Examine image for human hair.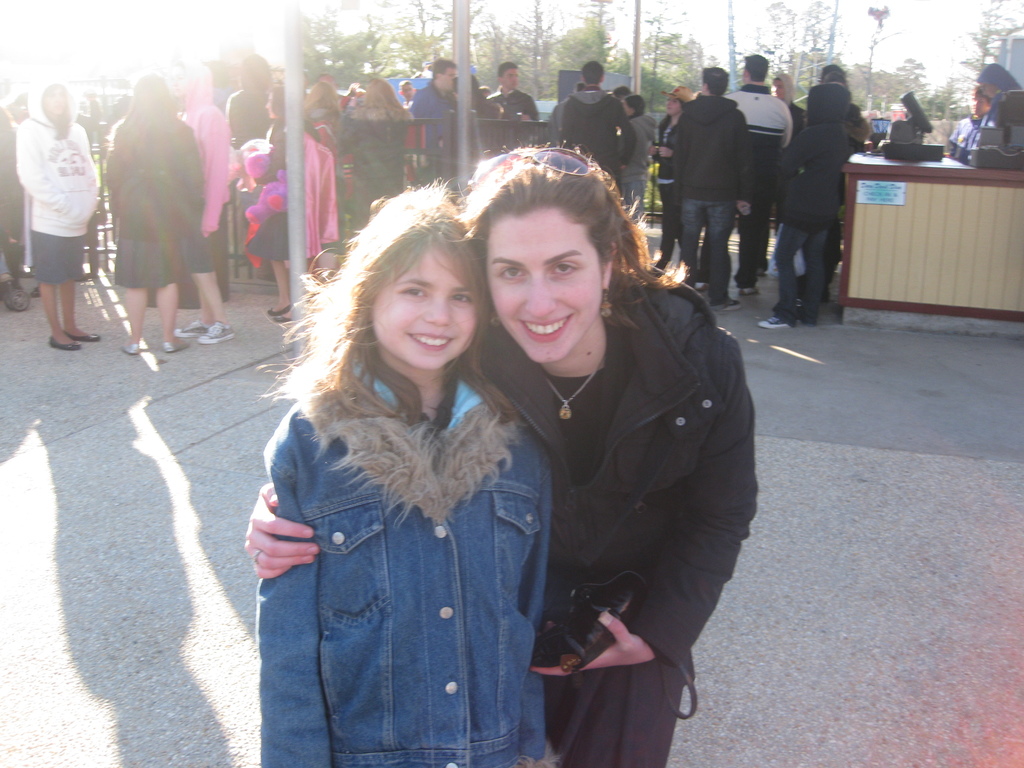
Examination result: 702:65:730:98.
